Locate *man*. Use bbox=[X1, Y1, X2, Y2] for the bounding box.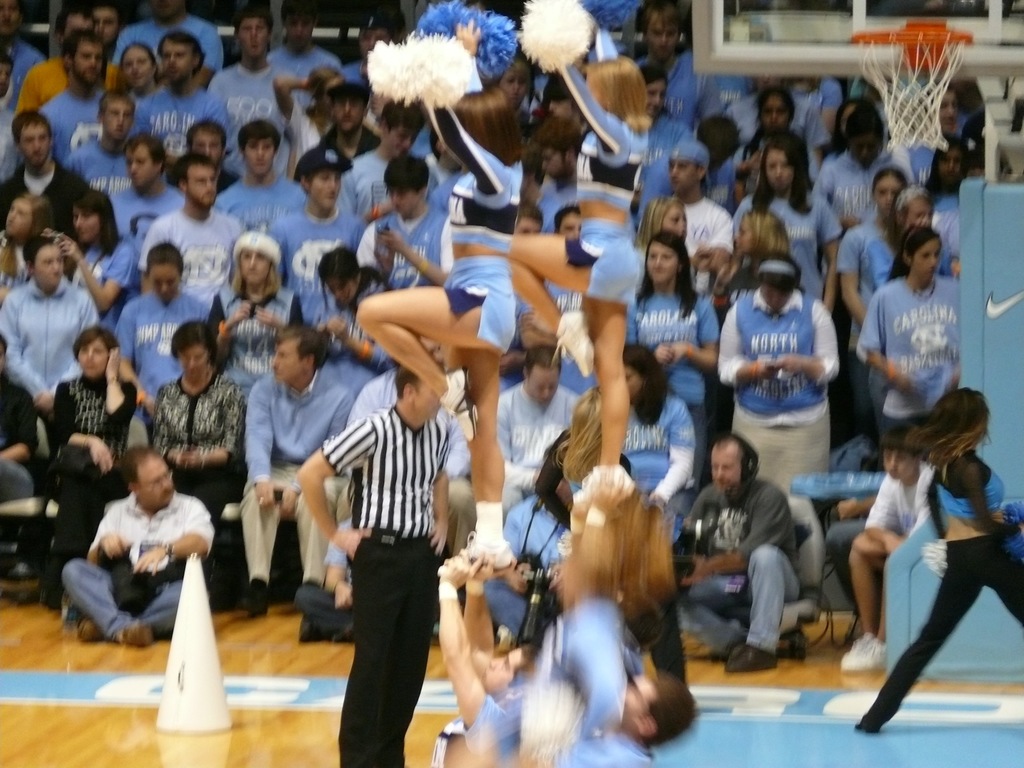
bbox=[684, 431, 798, 673].
